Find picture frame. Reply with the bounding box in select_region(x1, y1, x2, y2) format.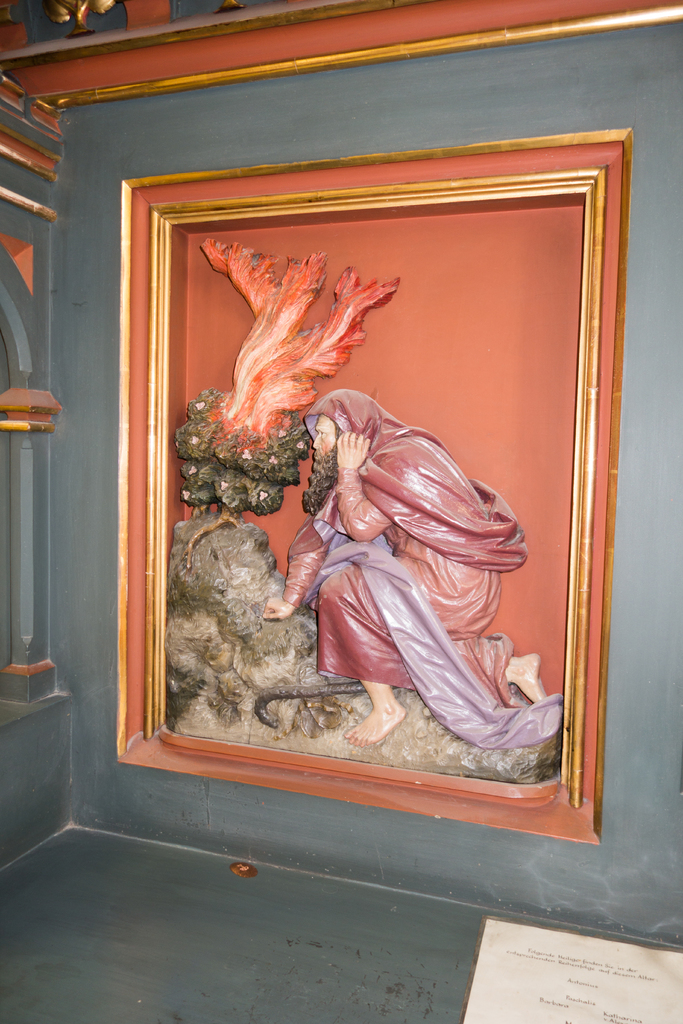
select_region(113, 138, 636, 839).
